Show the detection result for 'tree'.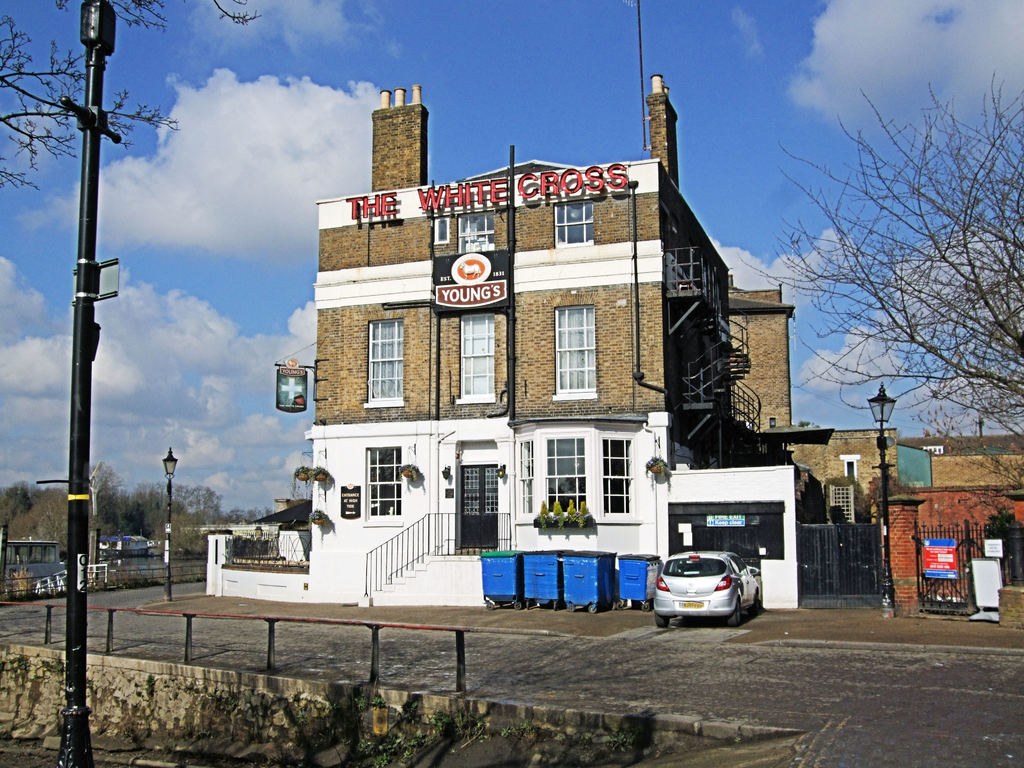
<region>80, 464, 125, 537</region>.
